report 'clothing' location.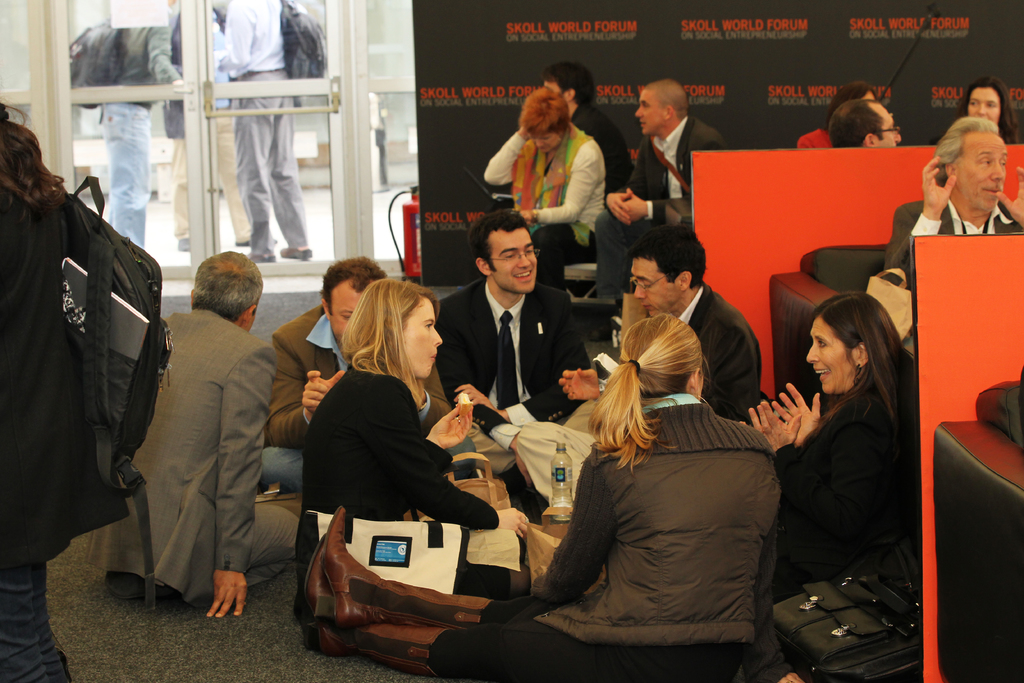
Report: 436/394/799/682.
